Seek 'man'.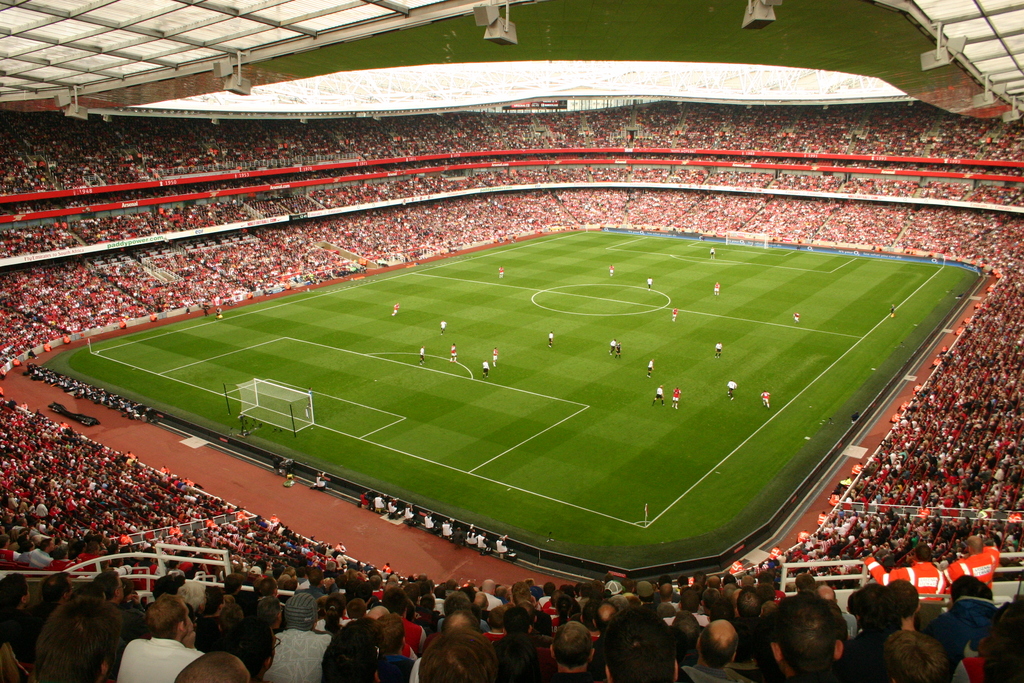
{"left": 713, "top": 283, "right": 719, "bottom": 296}.
